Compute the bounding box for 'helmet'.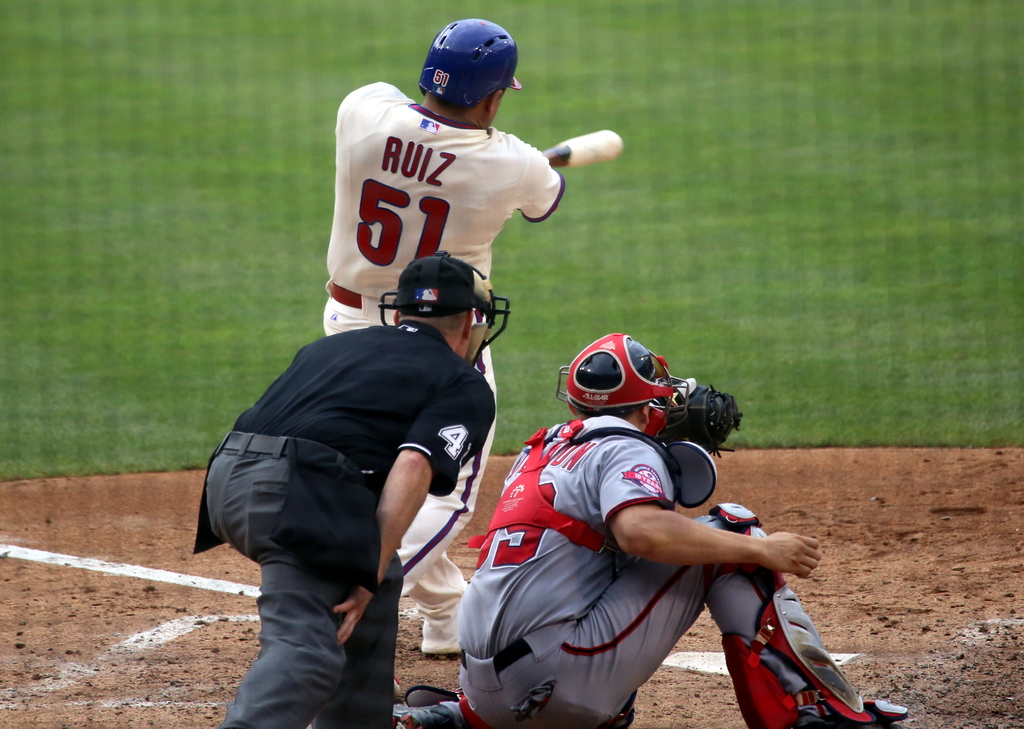
detection(385, 242, 509, 376).
